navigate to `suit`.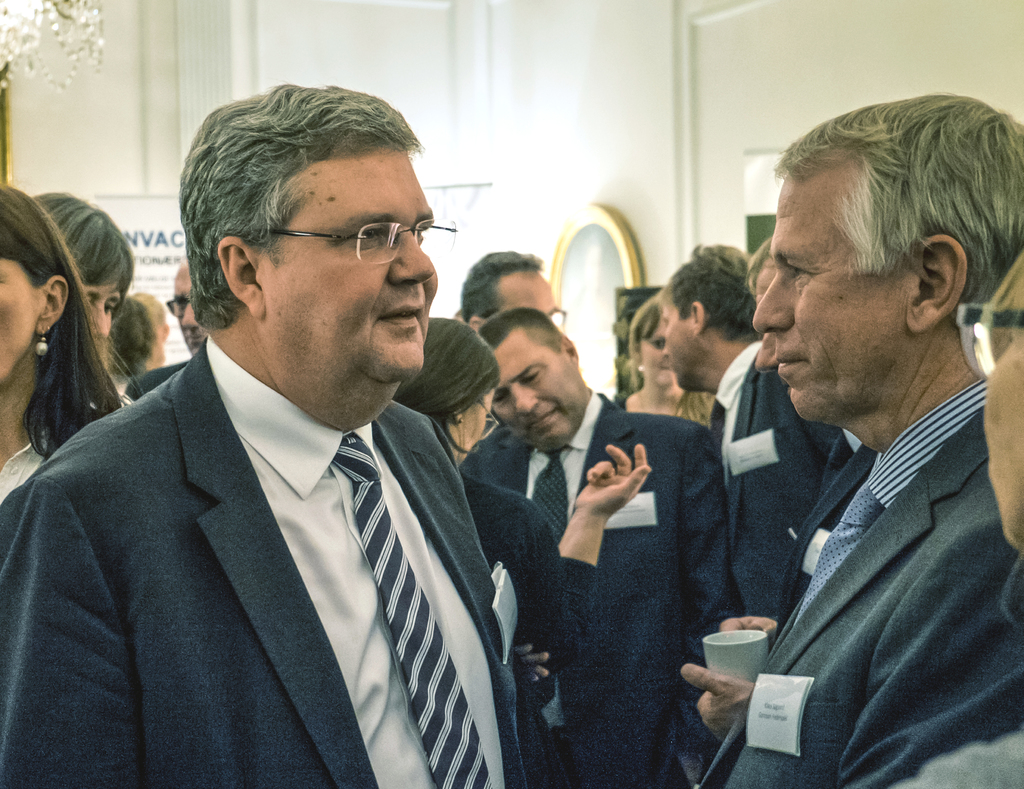
Navigation target: [left=706, top=342, right=837, bottom=617].
